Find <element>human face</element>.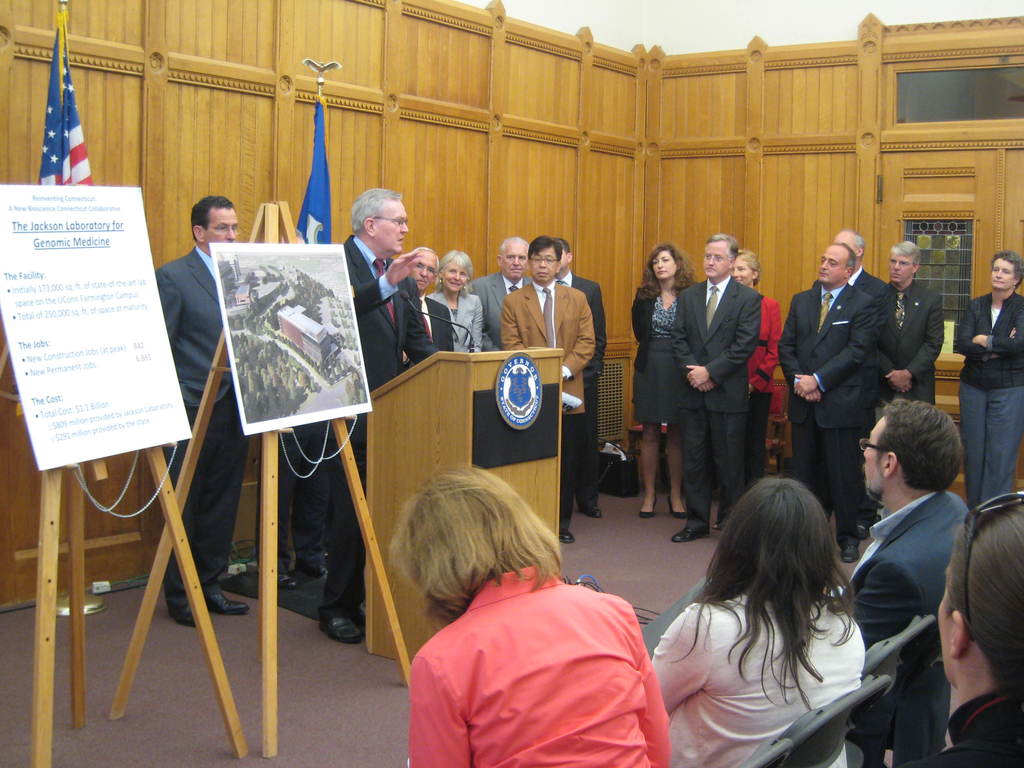
(x1=861, y1=417, x2=886, y2=499).
